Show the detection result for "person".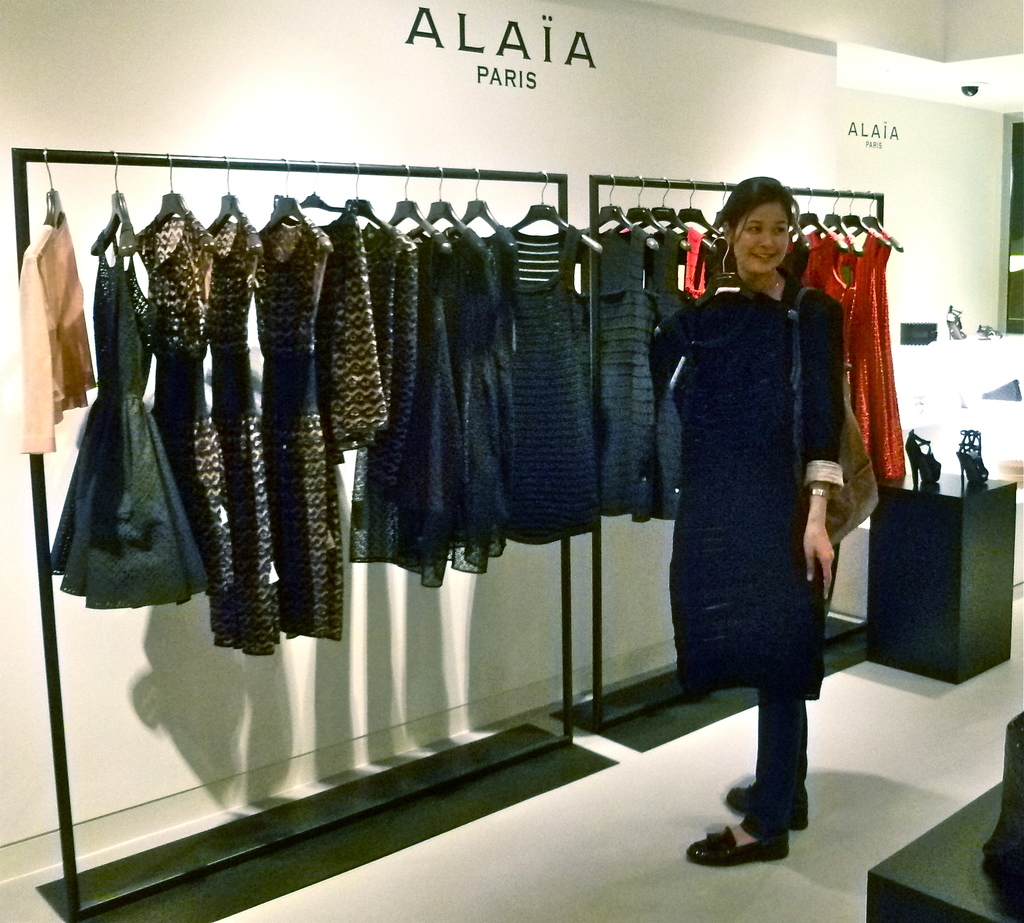
687 177 844 869.
